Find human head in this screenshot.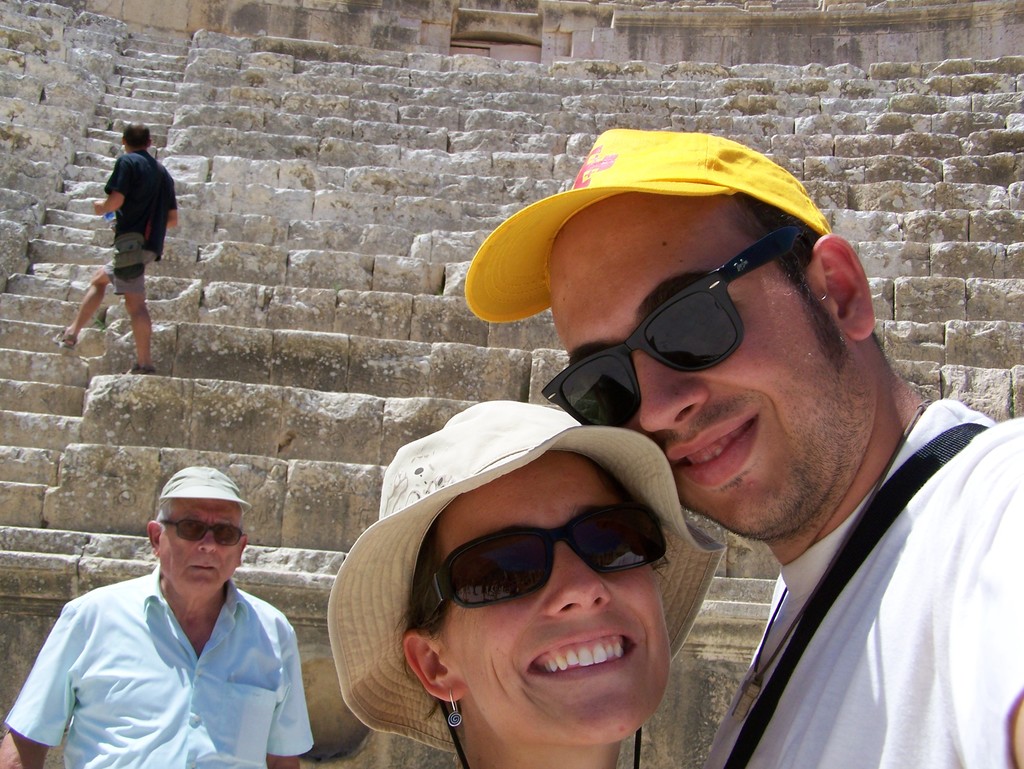
The bounding box for human head is [x1=142, y1=463, x2=255, y2=600].
